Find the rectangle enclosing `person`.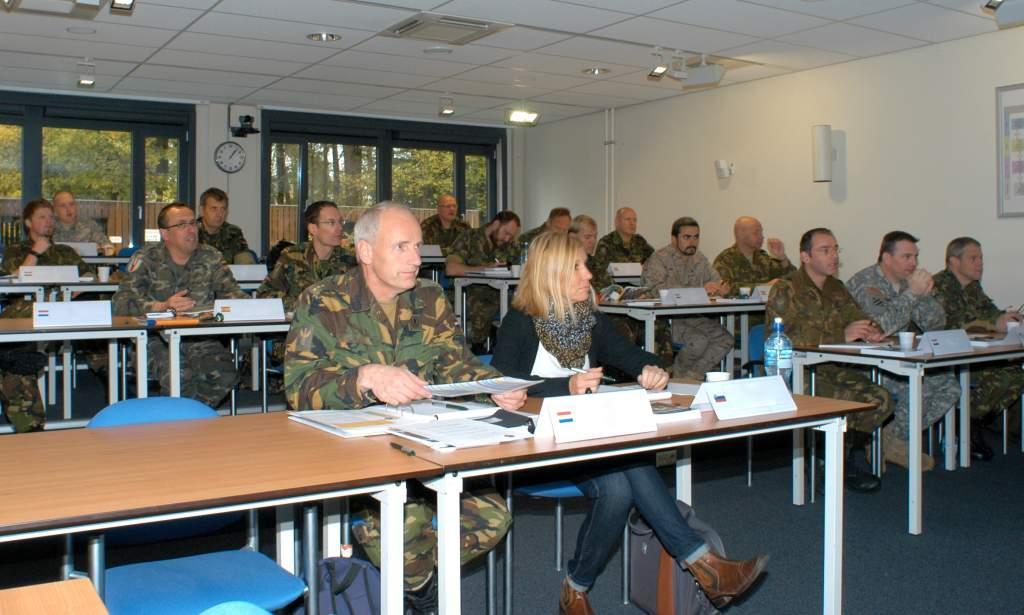
Rect(257, 206, 363, 306).
